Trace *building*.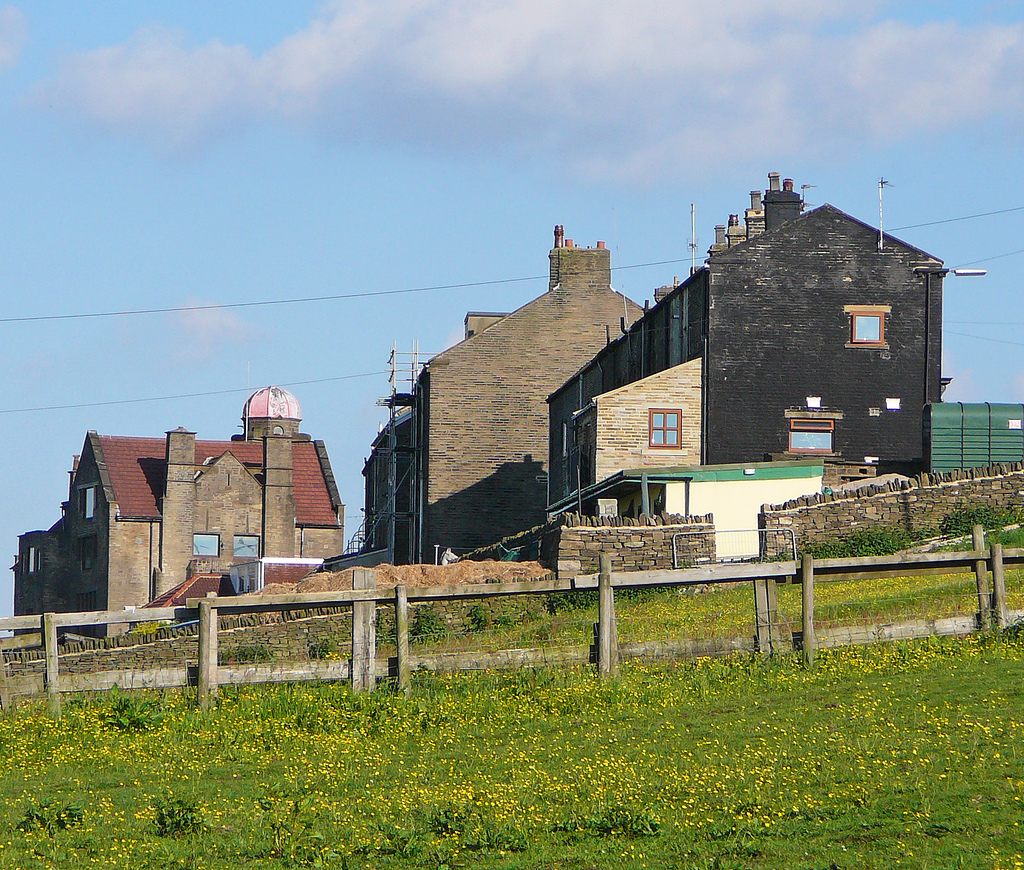
Traced to <region>12, 384, 342, 639</region>.
